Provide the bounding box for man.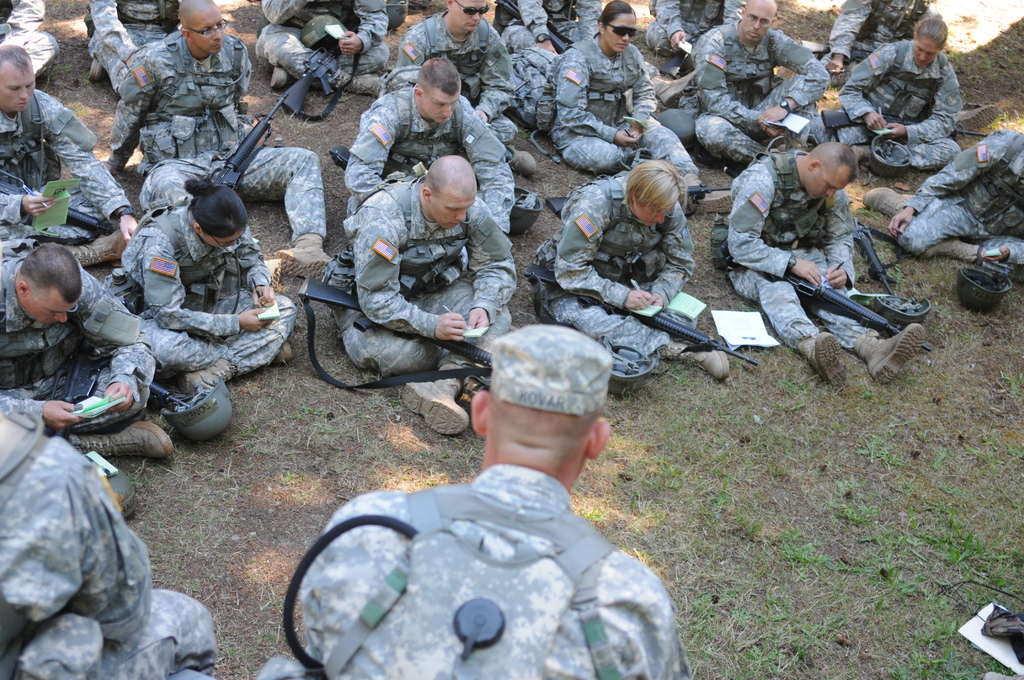
338 63 514 242.
